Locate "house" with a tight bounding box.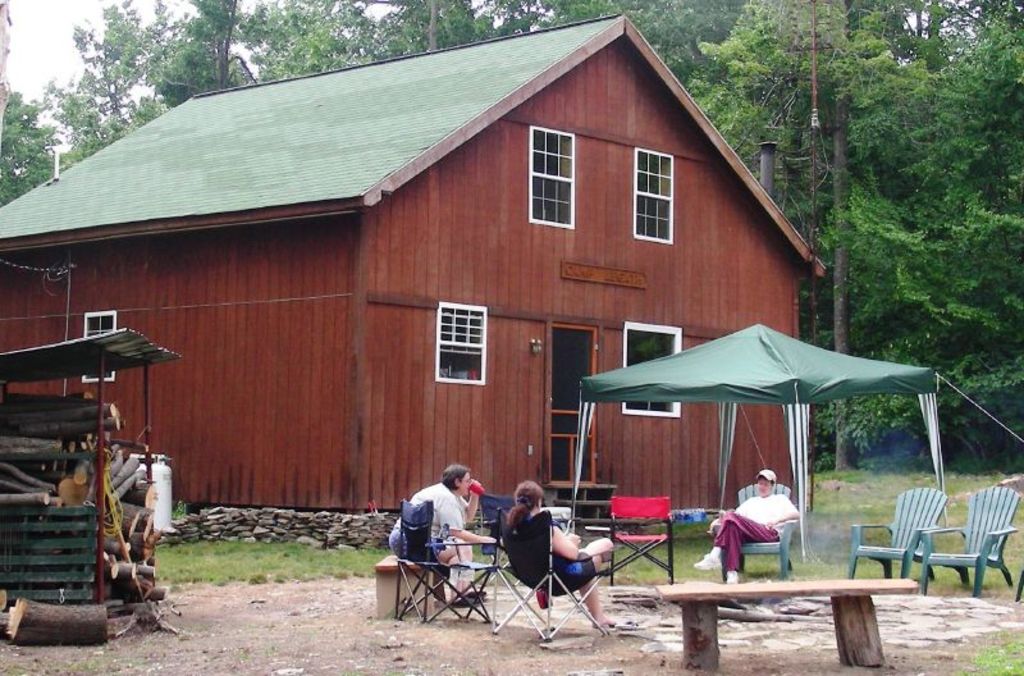
[x1=0, y1=13, x2=824, y2=515].
